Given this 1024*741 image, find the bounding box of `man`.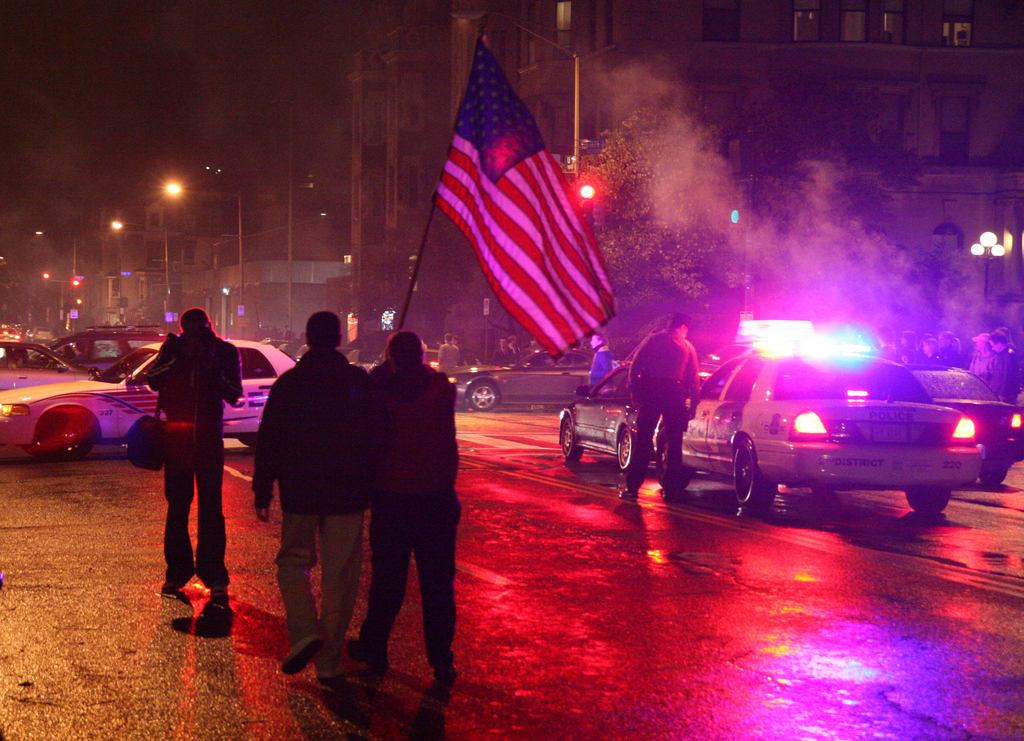
(582,332,619,388).
